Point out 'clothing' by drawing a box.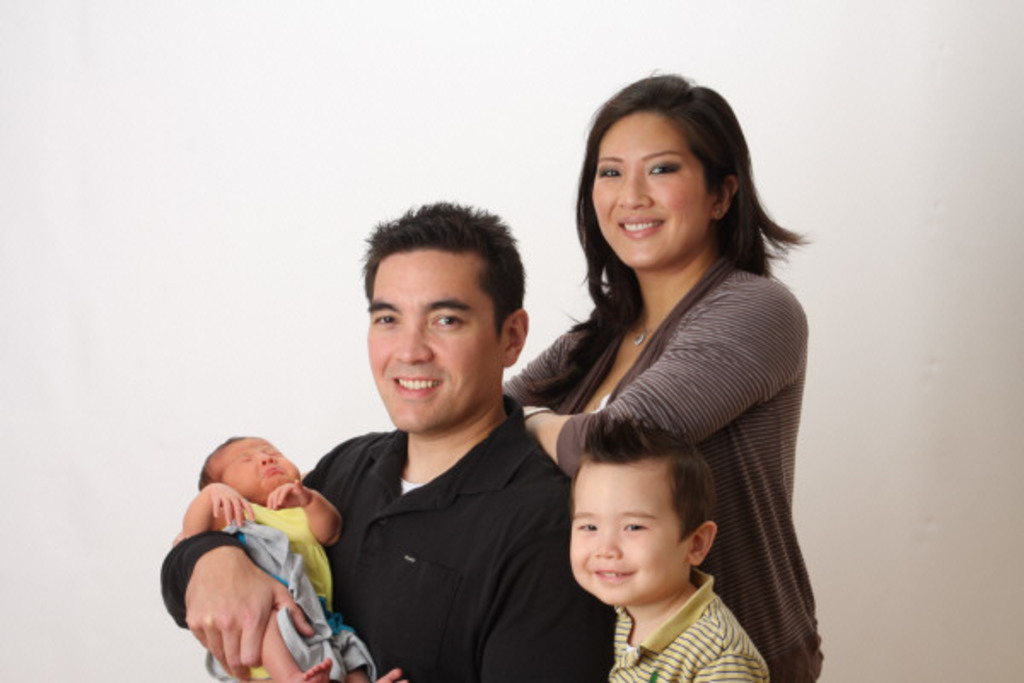
616,563,771,680.
